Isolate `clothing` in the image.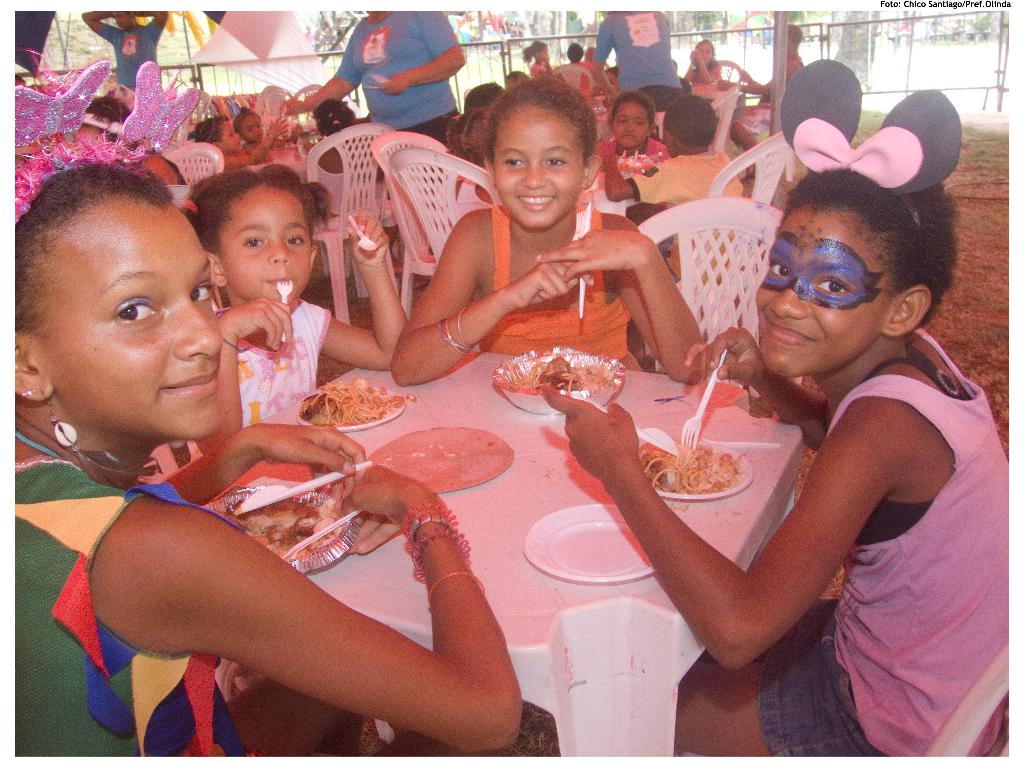
Isolated region: l=18, t=461, r=252, b=767.
